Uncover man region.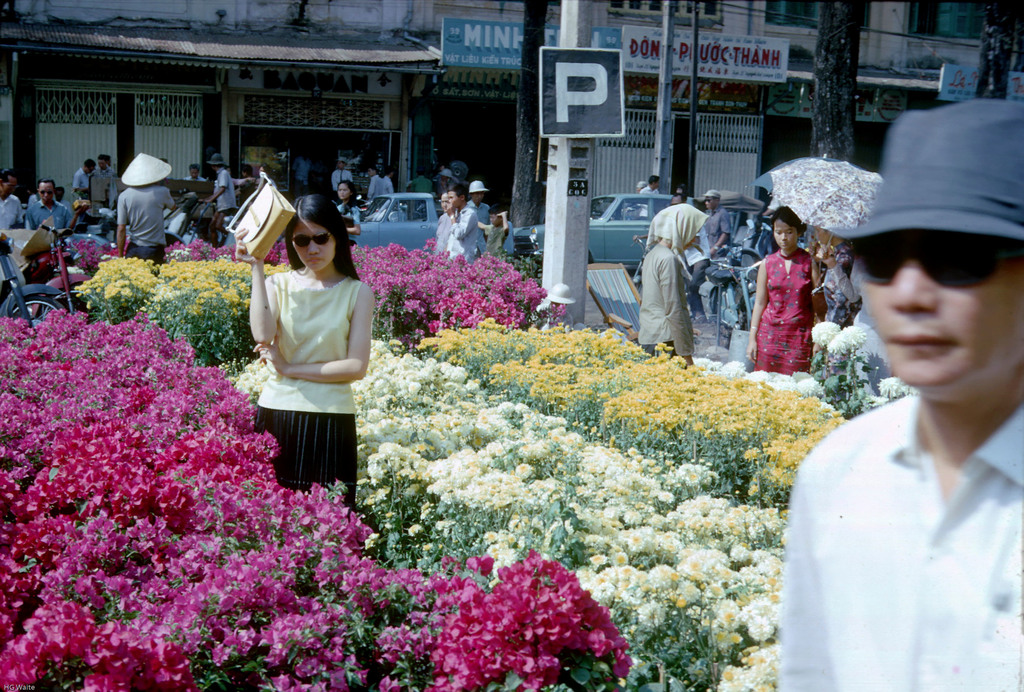
Uncovered: (x1=29, y1=173, x2=80, y2=233).
